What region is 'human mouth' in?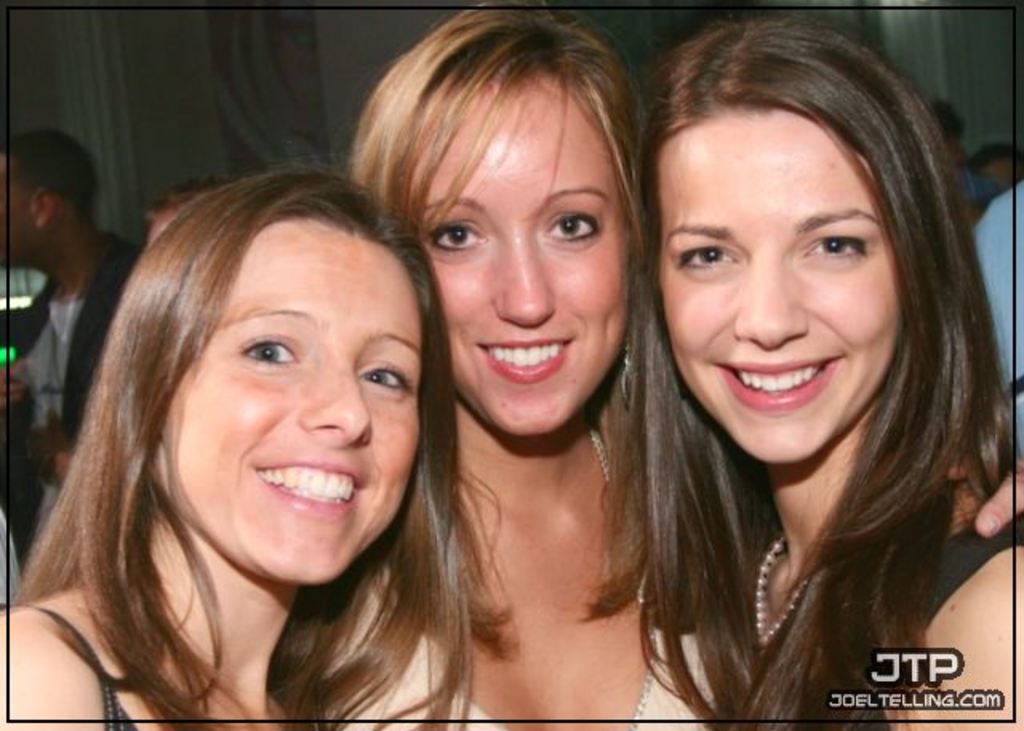
486:328:573:384.
